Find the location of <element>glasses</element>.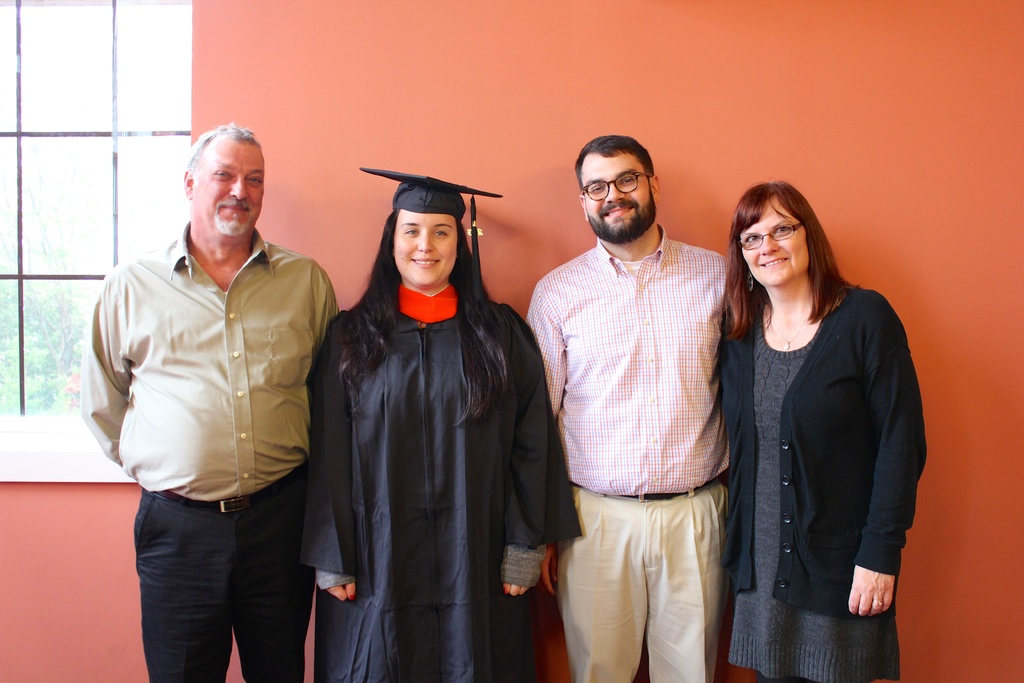
Location: detection(733, 224, 803, 247).
